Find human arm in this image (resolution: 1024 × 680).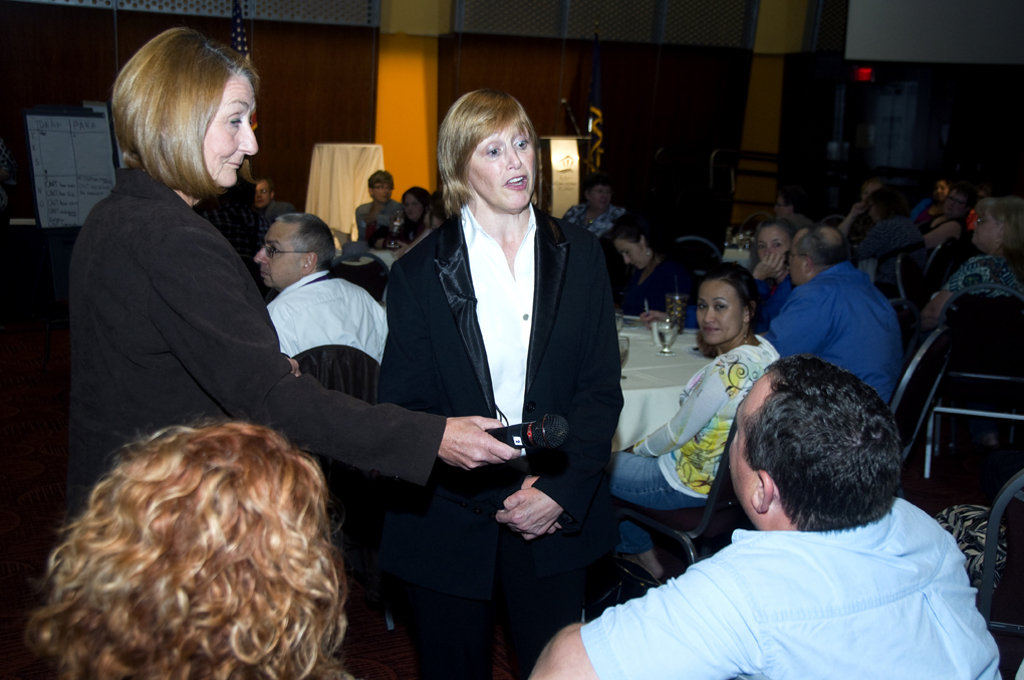
621/366/722/458.
